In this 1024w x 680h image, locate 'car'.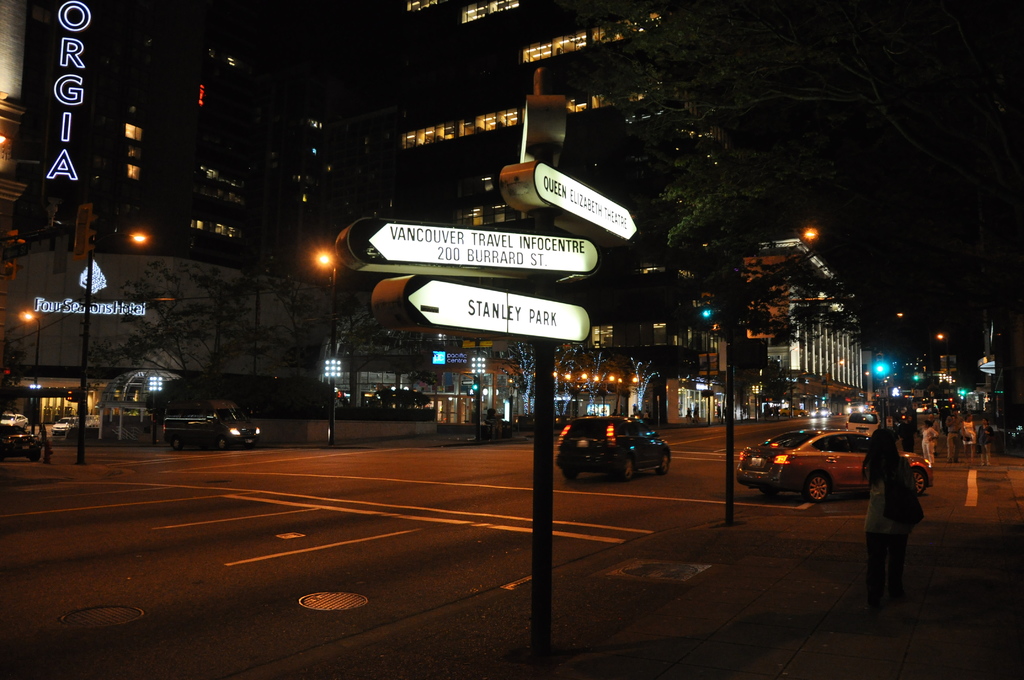
Bounding box: box=[4, 408, 25, 428].
